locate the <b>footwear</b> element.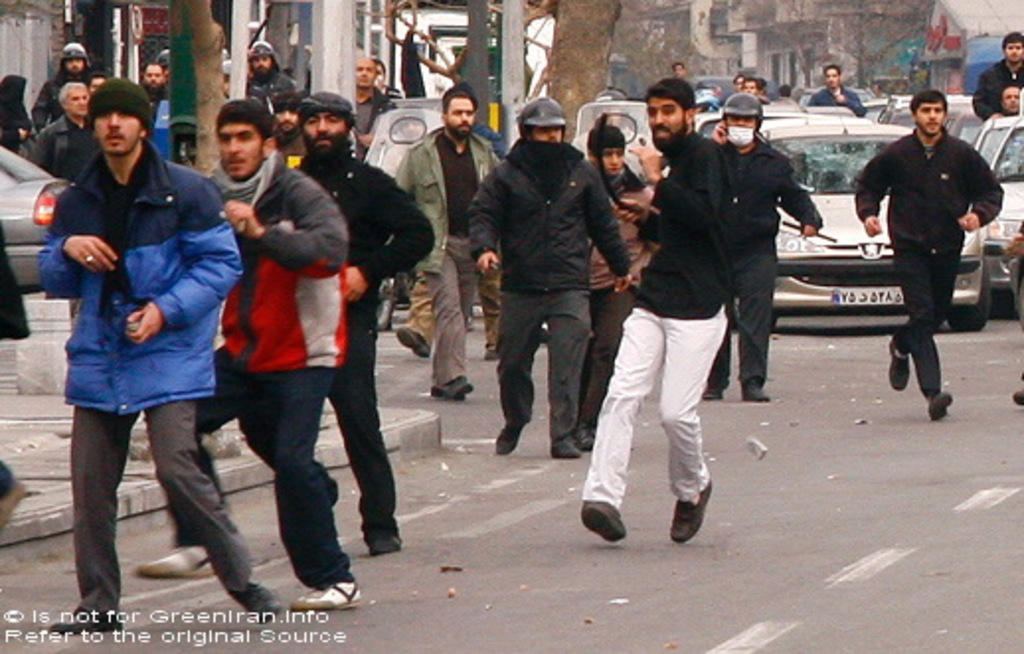
Element bbox: box=[741, 373, 771, 399].
